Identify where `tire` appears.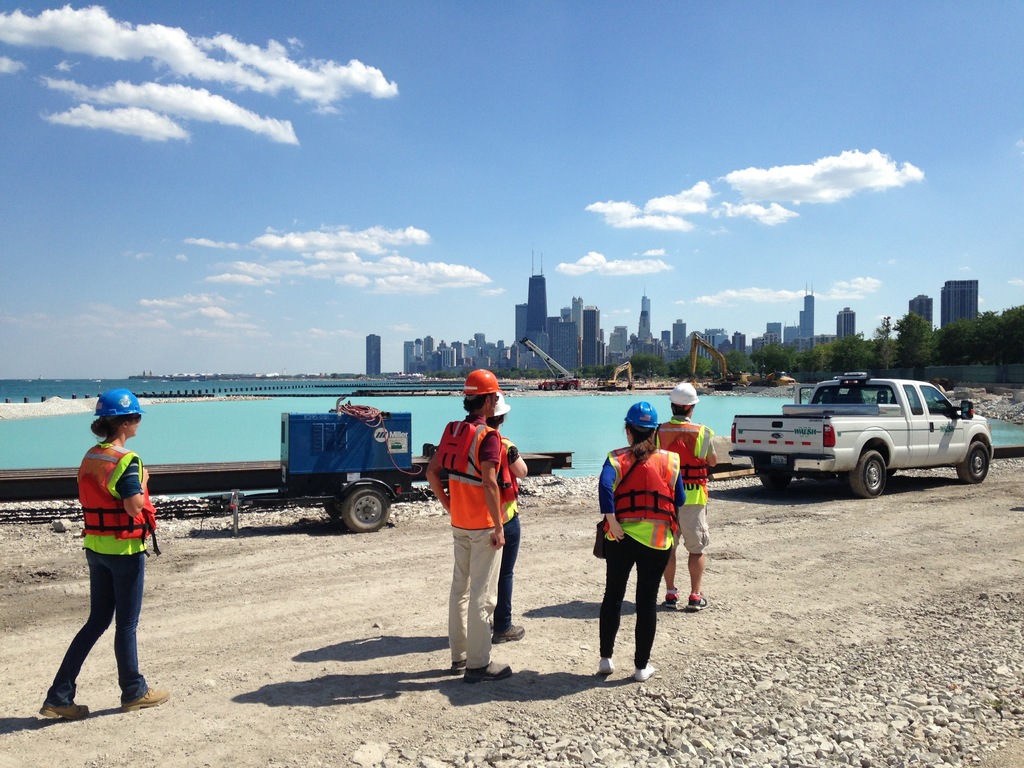
Appears at locate(567, 382, 578, 388).
